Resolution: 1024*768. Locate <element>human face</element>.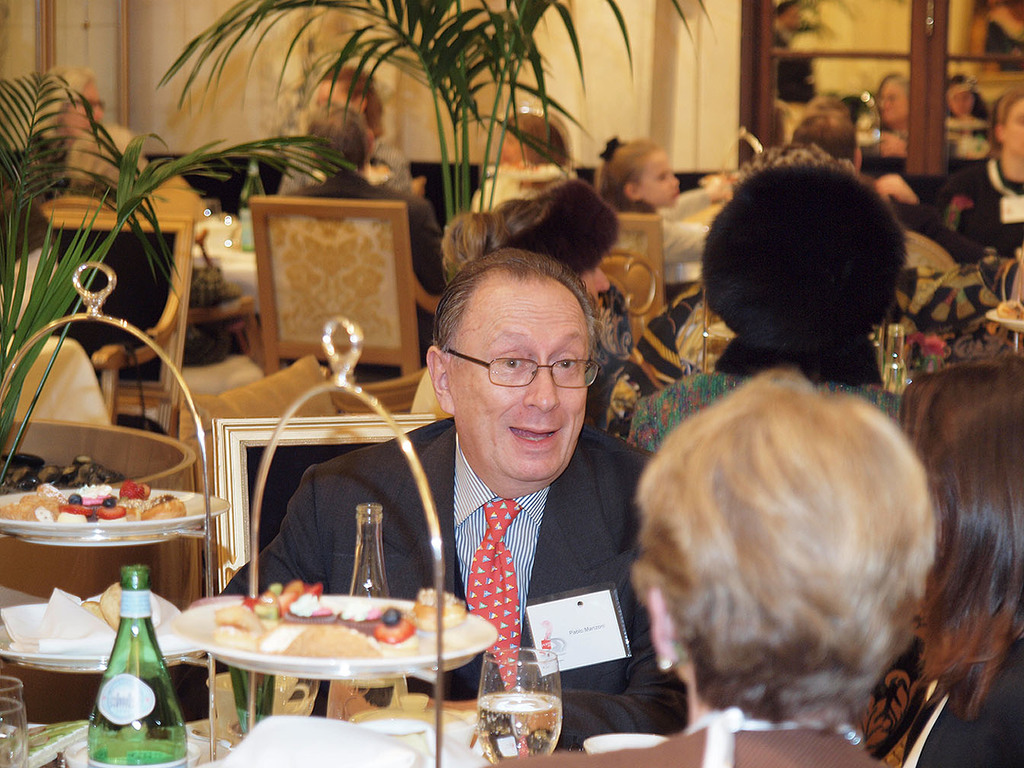
rect(456, 290, 591, 490).
